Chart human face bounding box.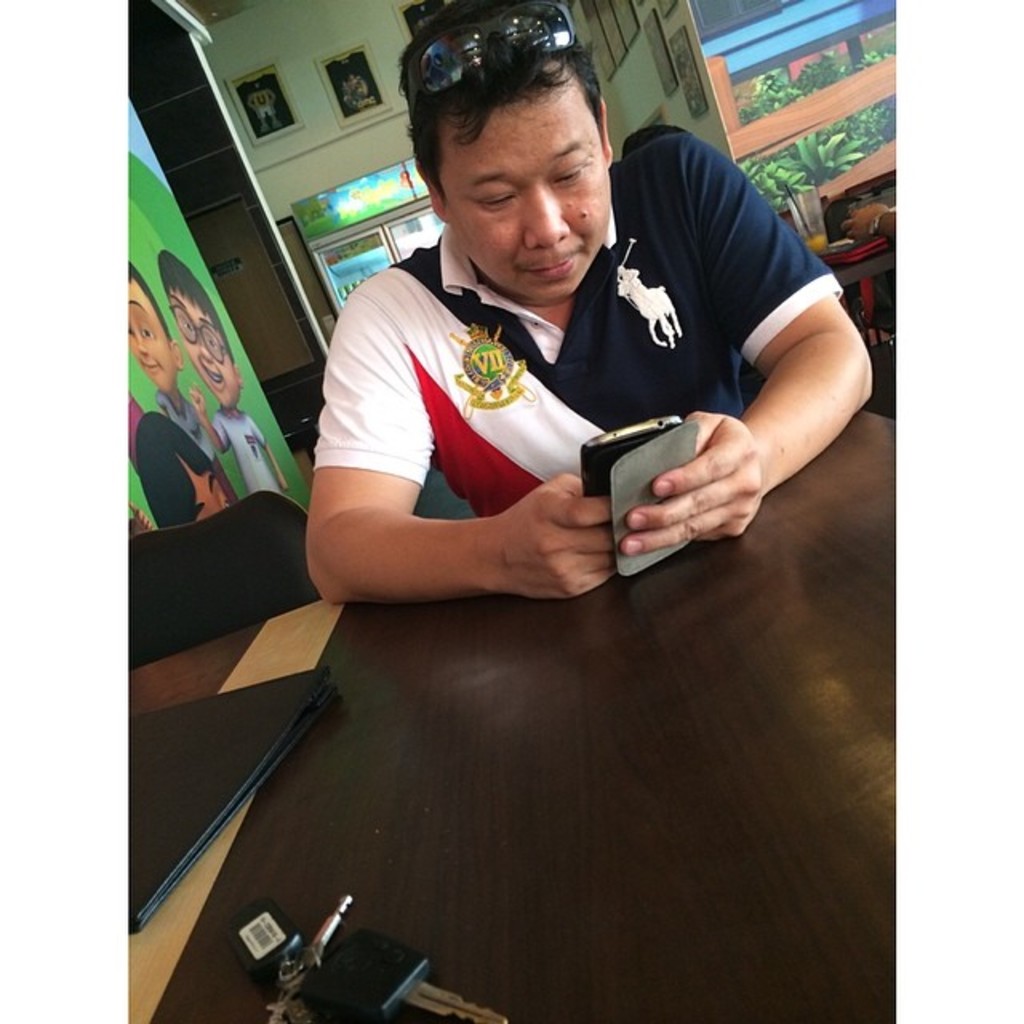
Charted: {"left": 442, "top": 99, "right": 611, "bottom": 296}.
